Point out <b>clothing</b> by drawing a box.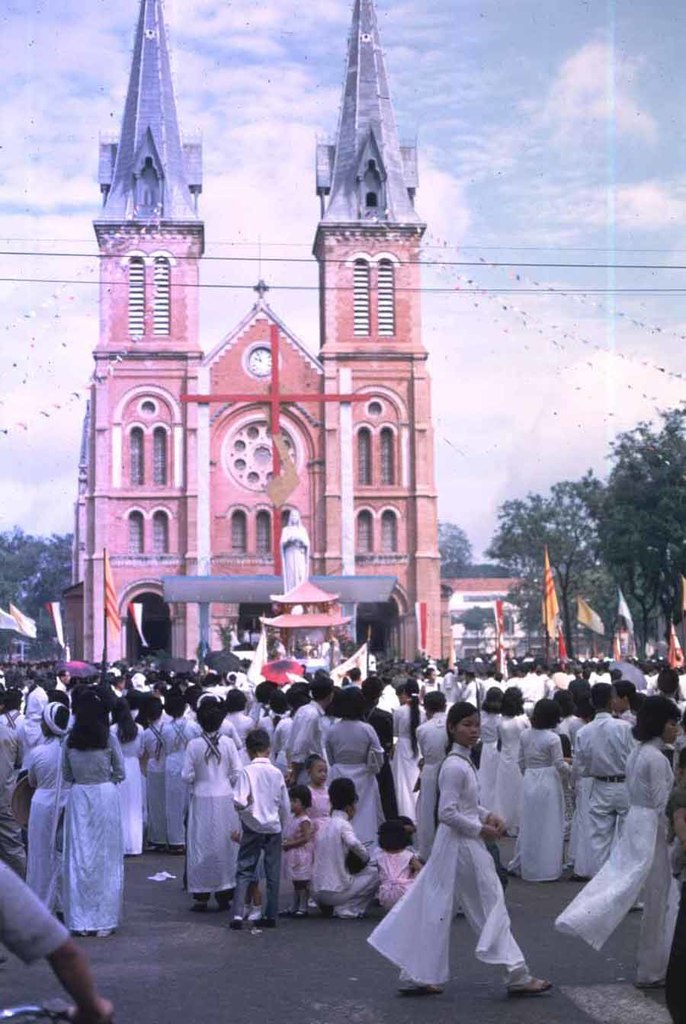
bbox=(232, 751, 296, 920).
